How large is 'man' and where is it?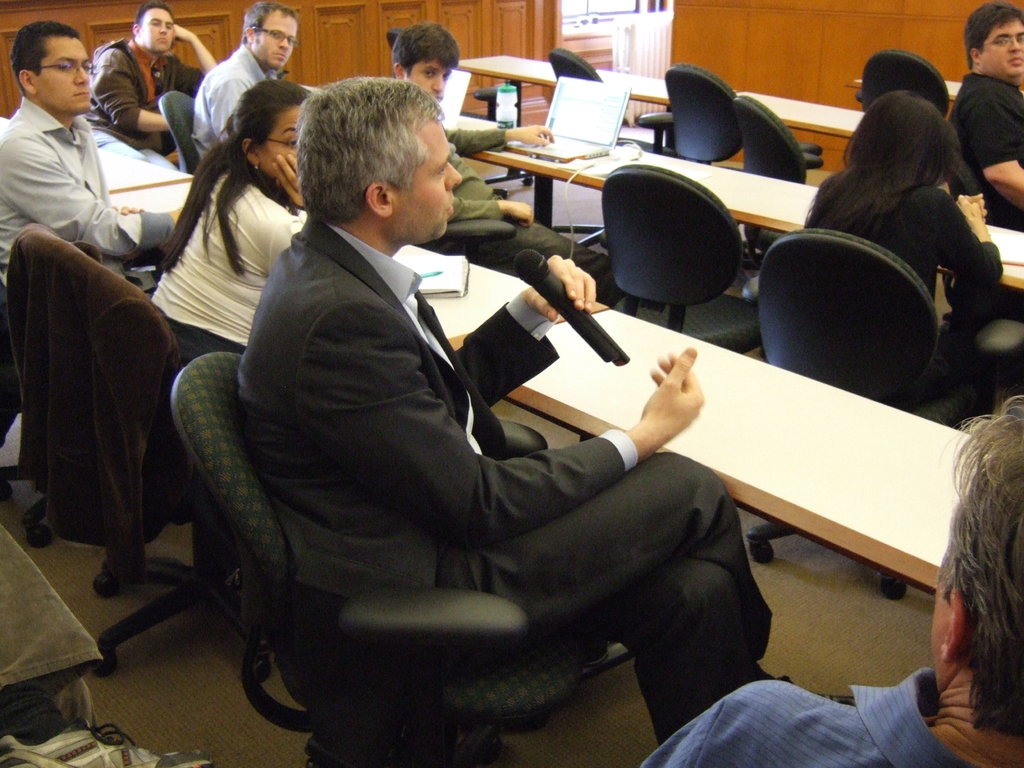
Bounding box: x1=391, y1=20, x2=621, y2=304.
